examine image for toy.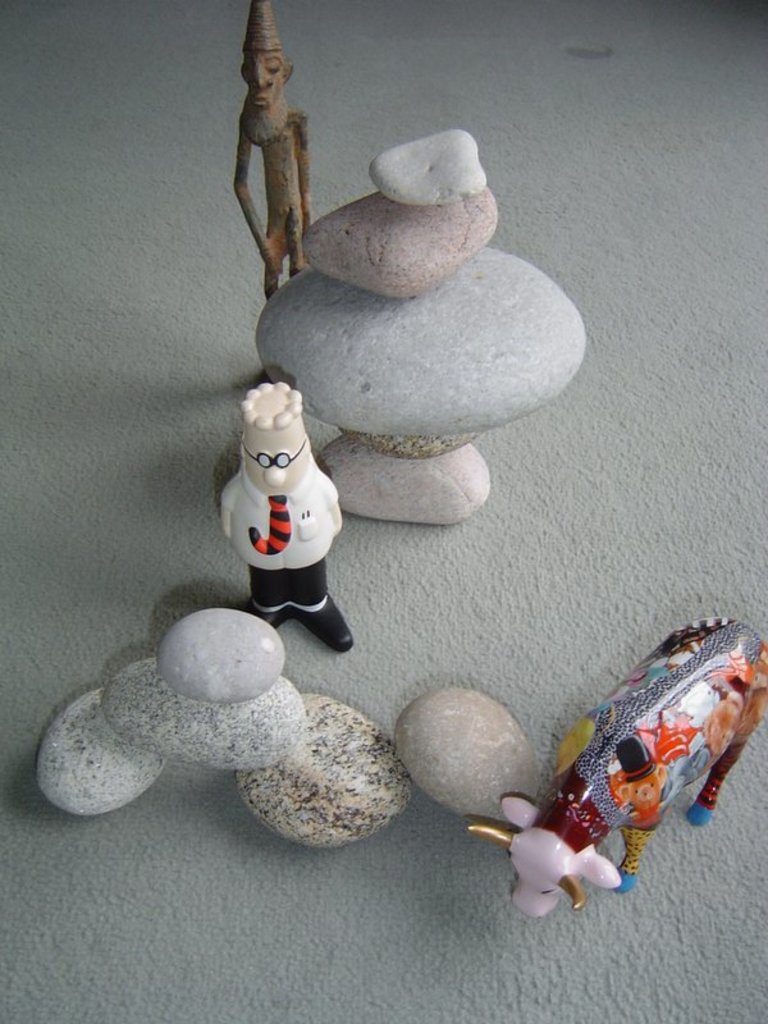
Examination result: Rect(214, 362, 352, 626).
